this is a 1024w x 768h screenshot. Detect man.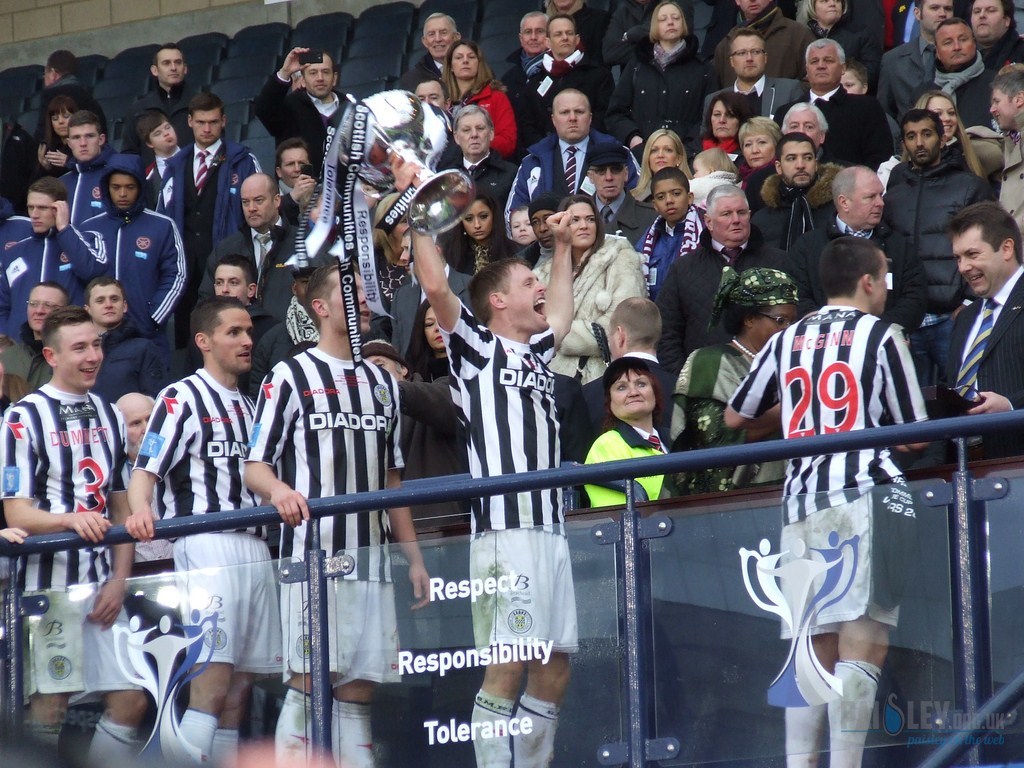
locate(714, 0, 815, 87).
